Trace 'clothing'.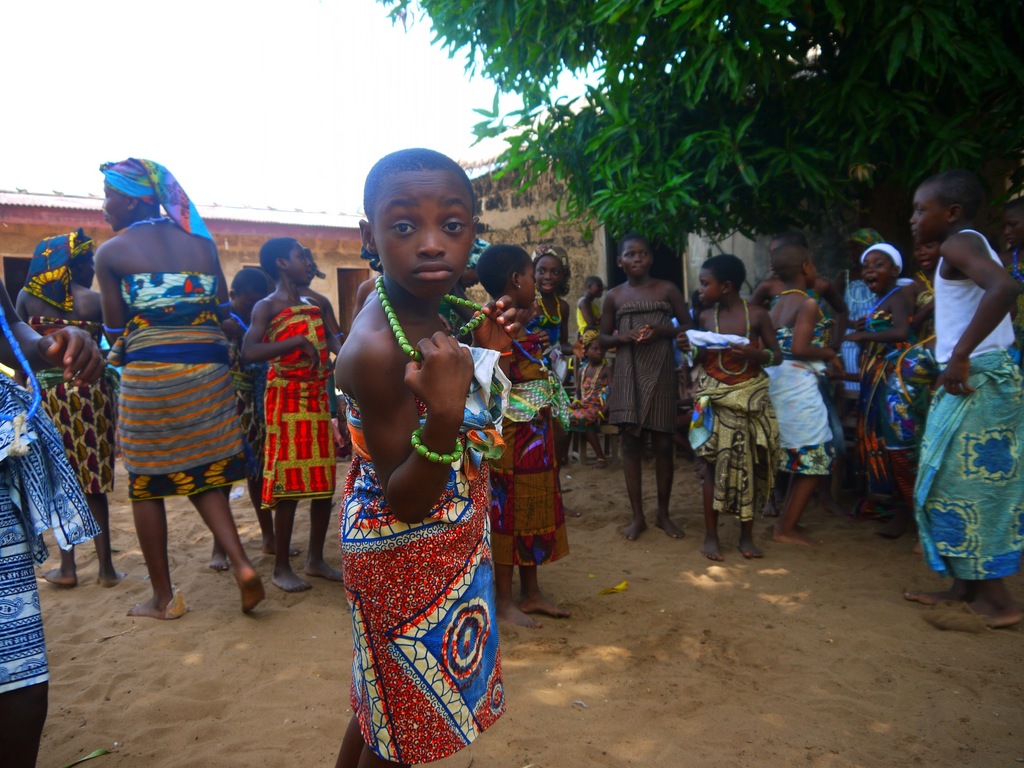
Traced to box=[0, 365, 104, 699].
